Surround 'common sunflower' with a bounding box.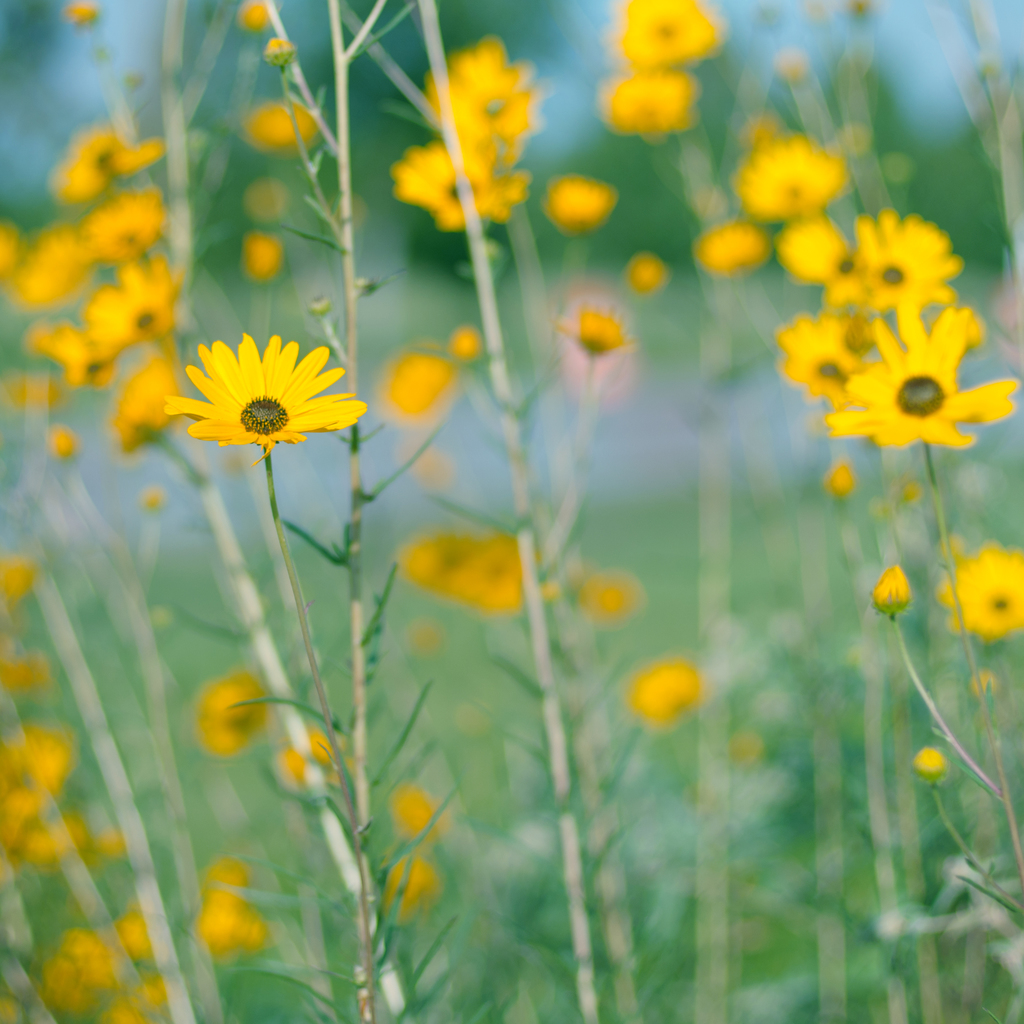
(551,176,609,227).
